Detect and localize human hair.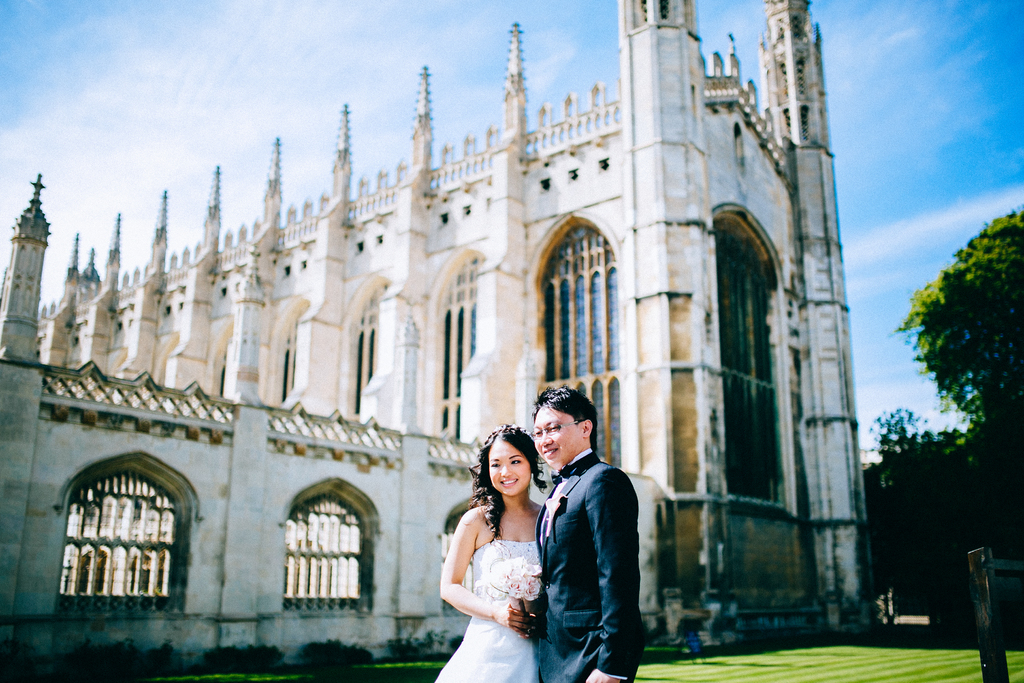
Localized at (x1=470, y1=437, x2=538, y2=526).
